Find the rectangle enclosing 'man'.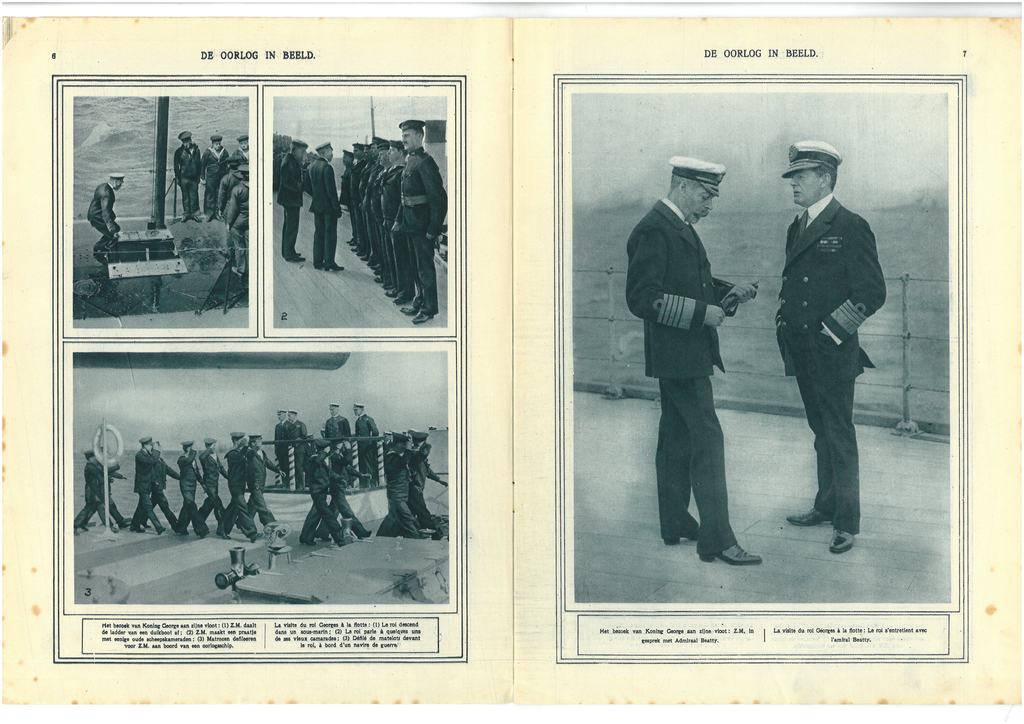
{"x1": 225, "y1": 162, "x2": 249, "y2": 278}.
